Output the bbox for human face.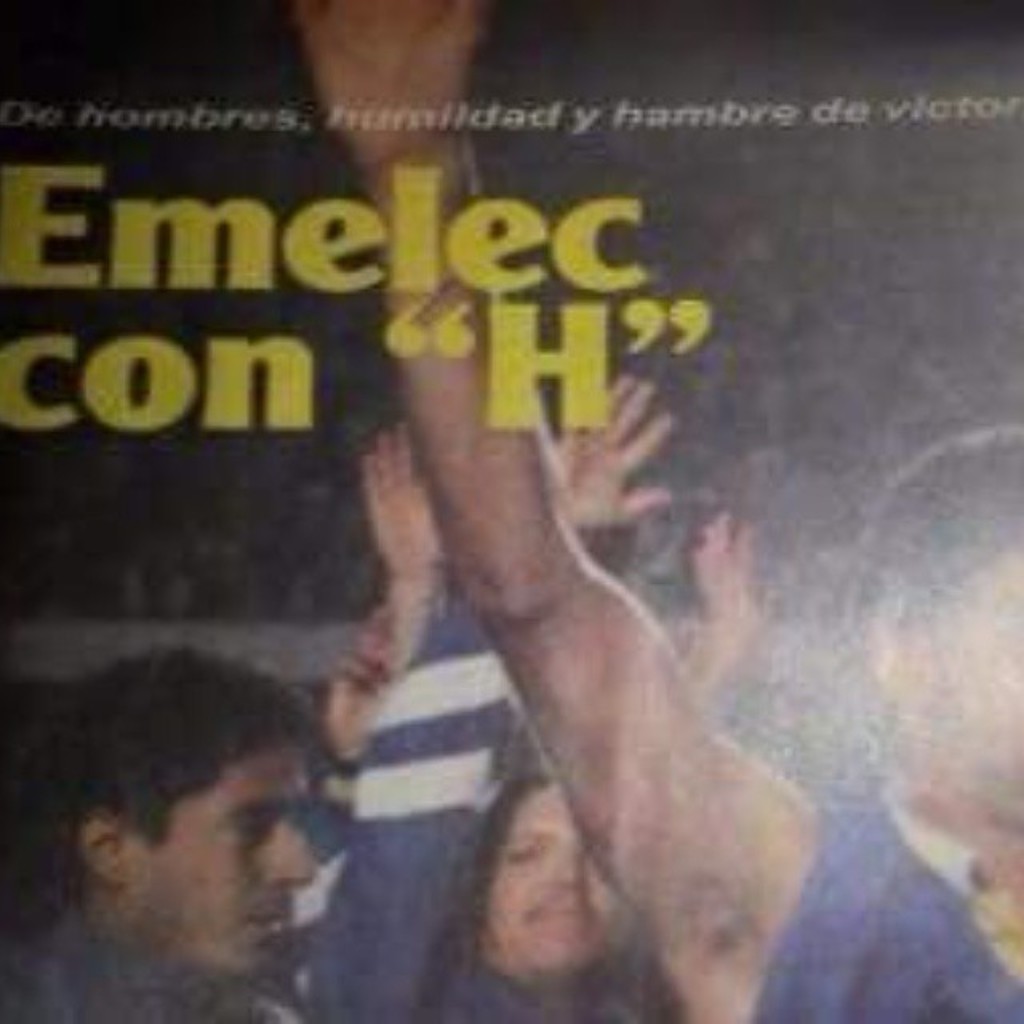
Rect(123, 747, 314, 974).
